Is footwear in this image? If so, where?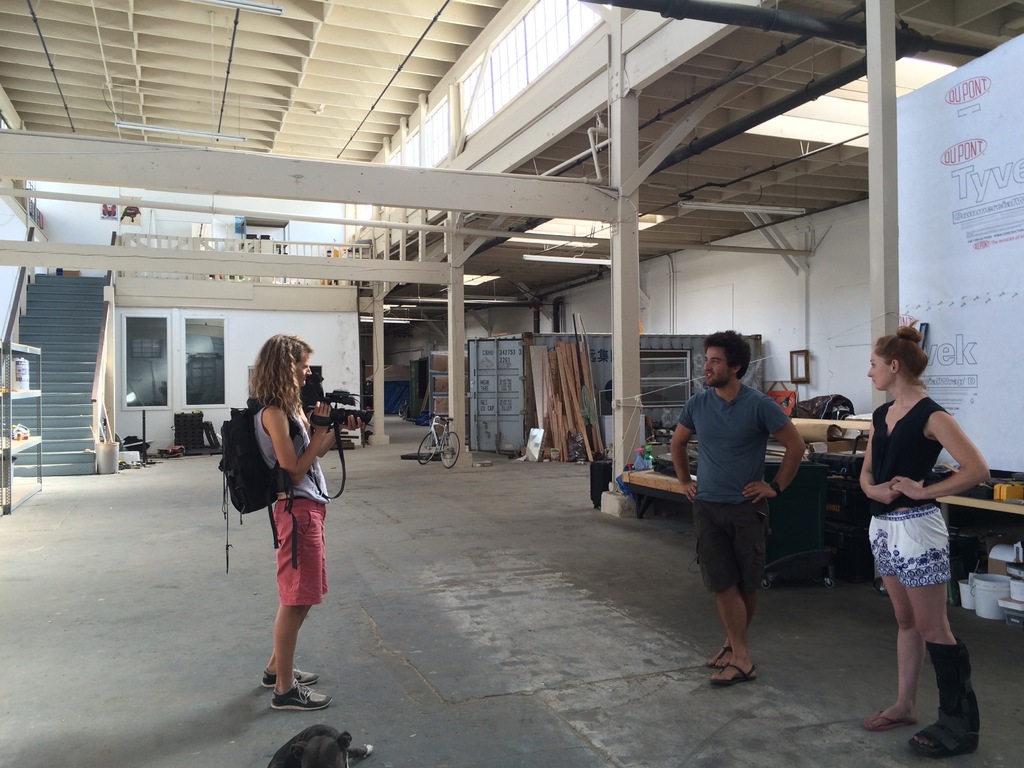
Yes, at 703, 646, 735, 668.
